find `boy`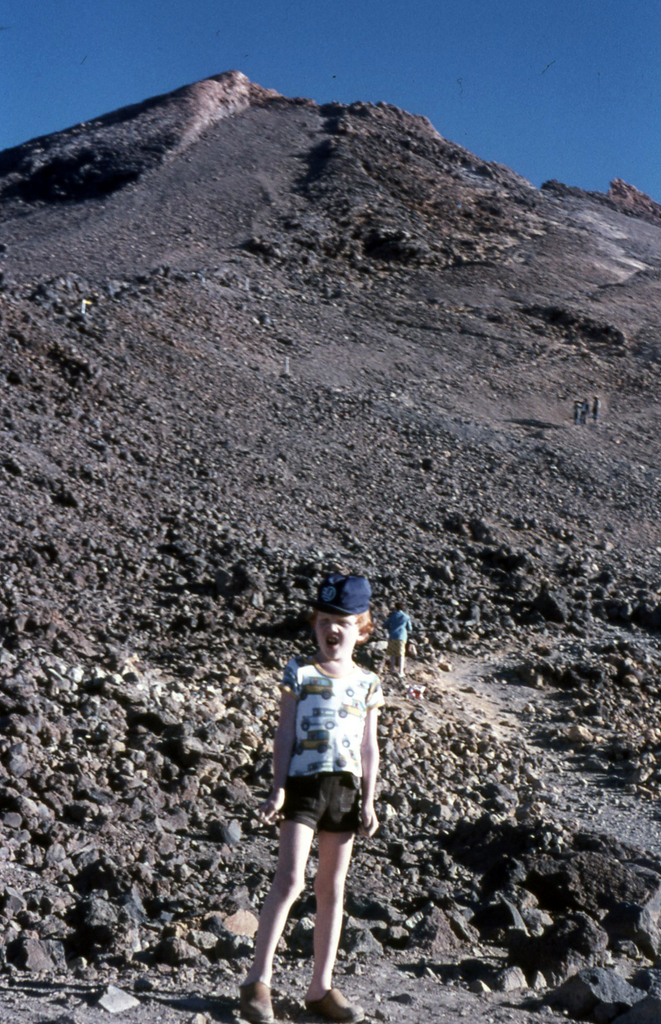
(left=234, top=579, right=390, bottom=1023)
